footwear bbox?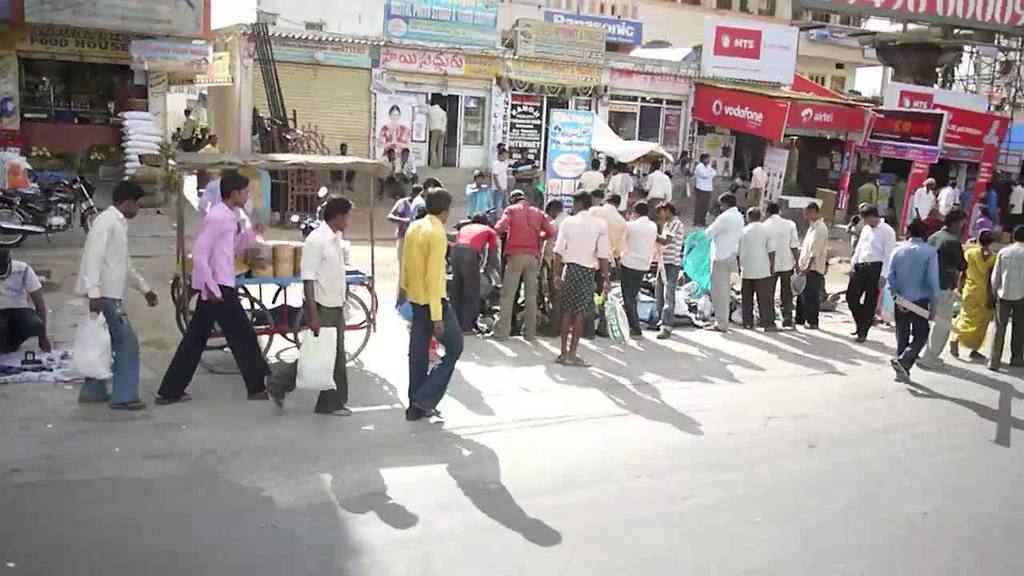
BBox(252, 388, 270, 402)
